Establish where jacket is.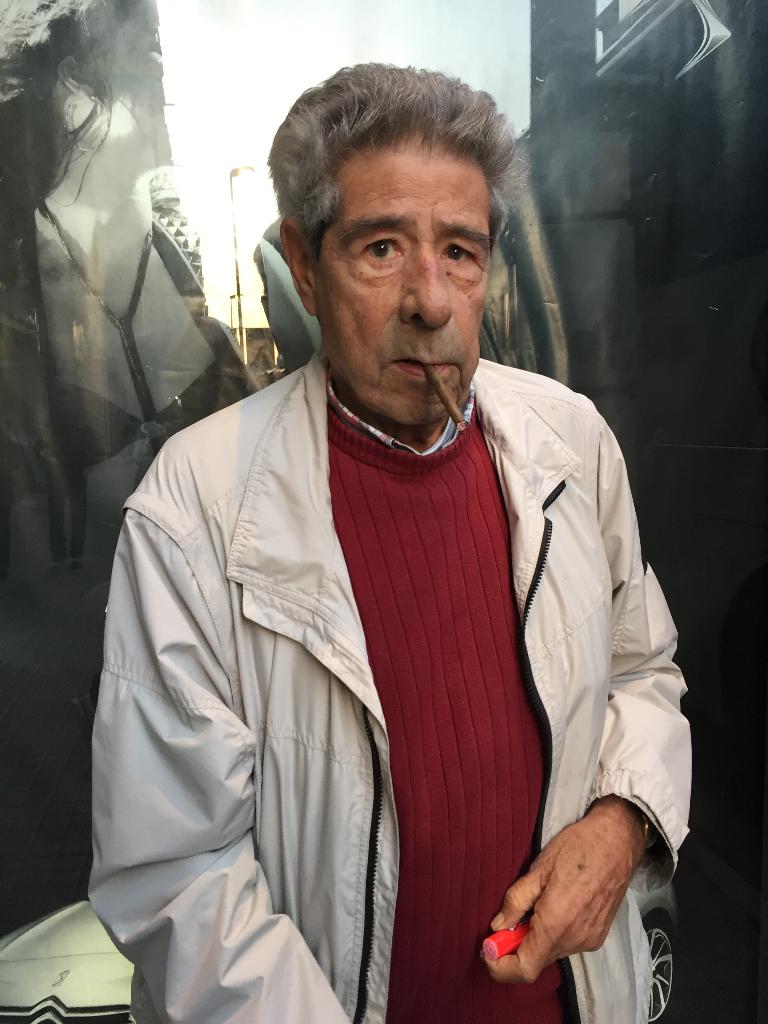
Established at detection(36, 352, 674, 1023).
